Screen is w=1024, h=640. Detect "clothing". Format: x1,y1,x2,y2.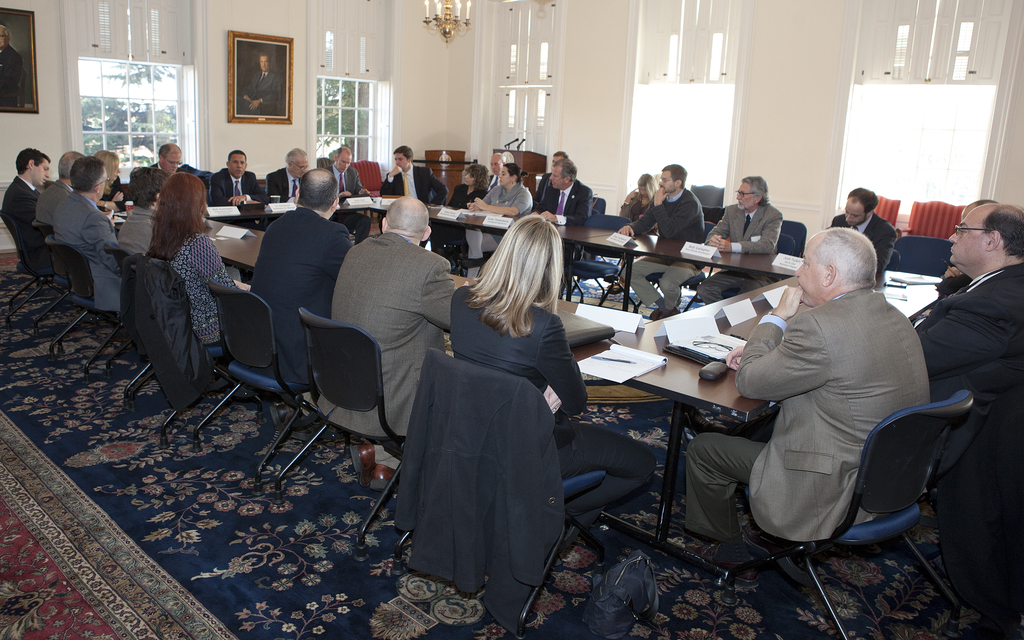
207,166,264,215.
